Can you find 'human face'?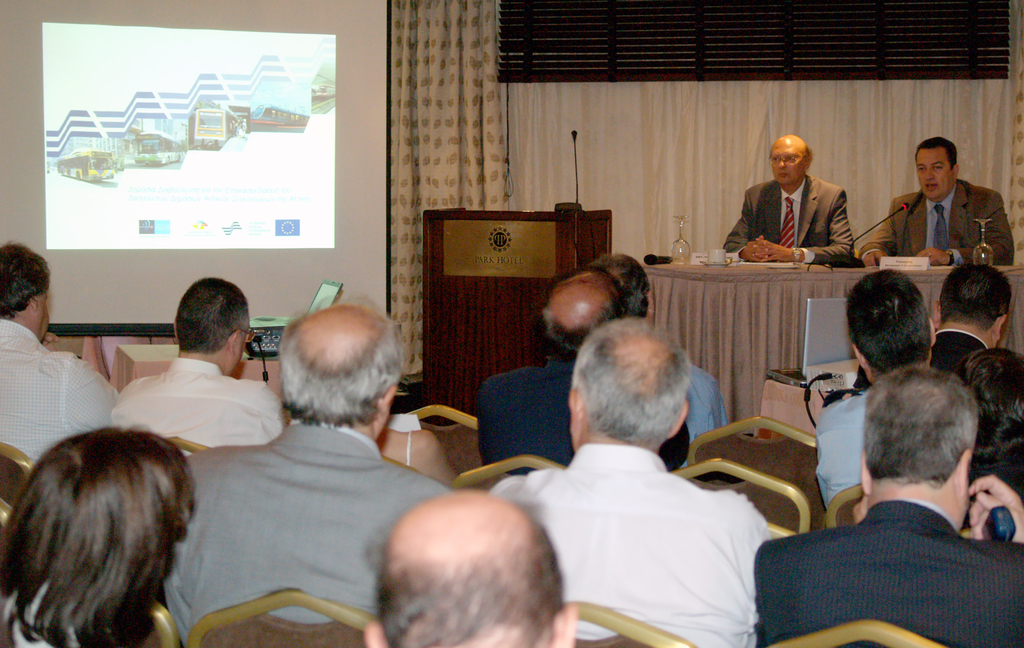
Yes, bounding box: 764/140/809/188.
